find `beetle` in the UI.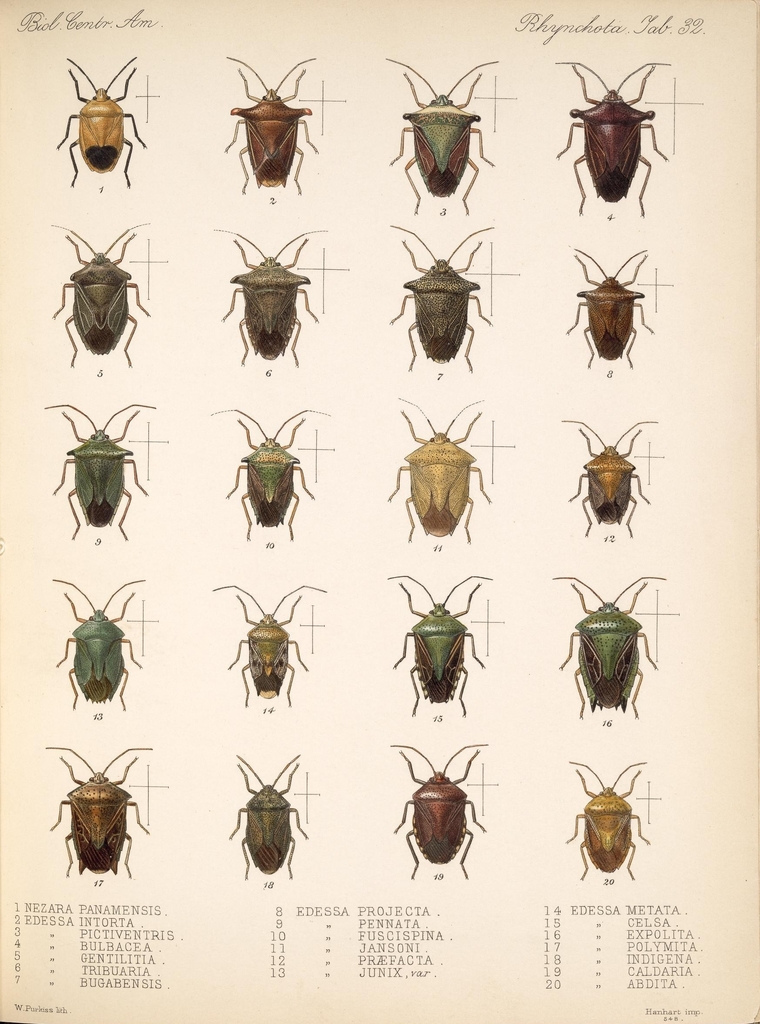
UI element at (395,63,495,214).
